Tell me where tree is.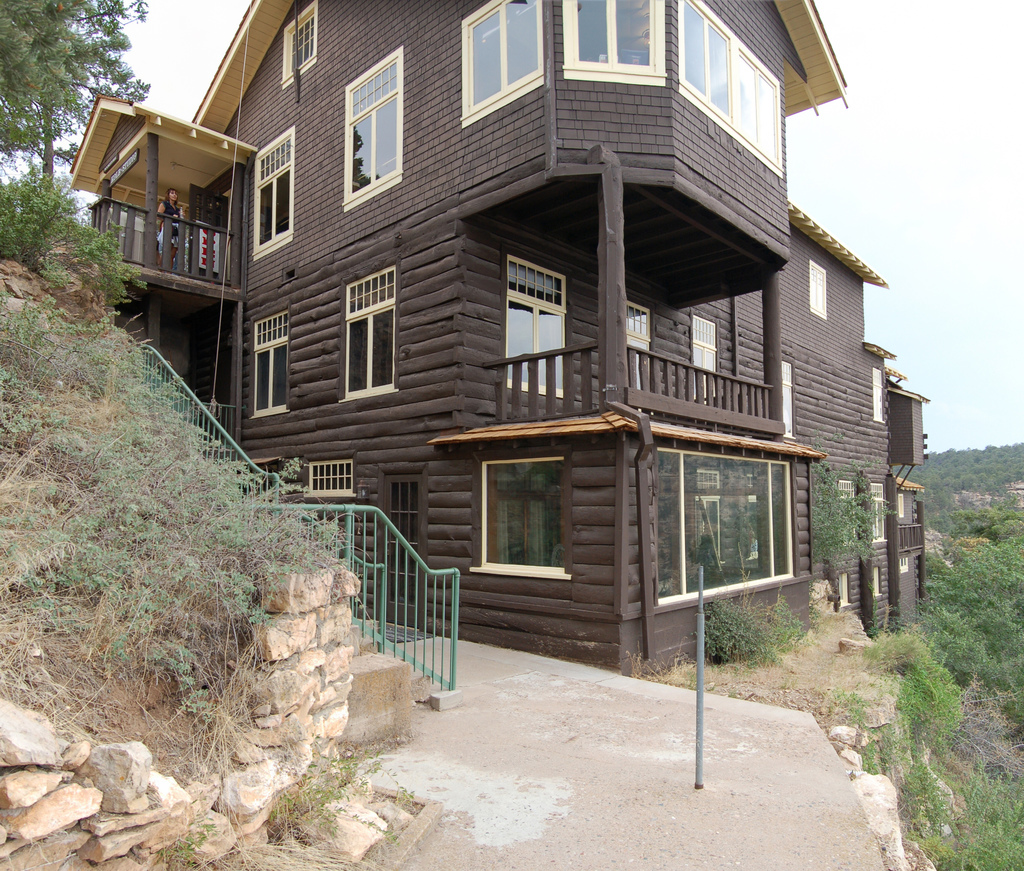
tree is at select_region(0, 0, 154, 287).
